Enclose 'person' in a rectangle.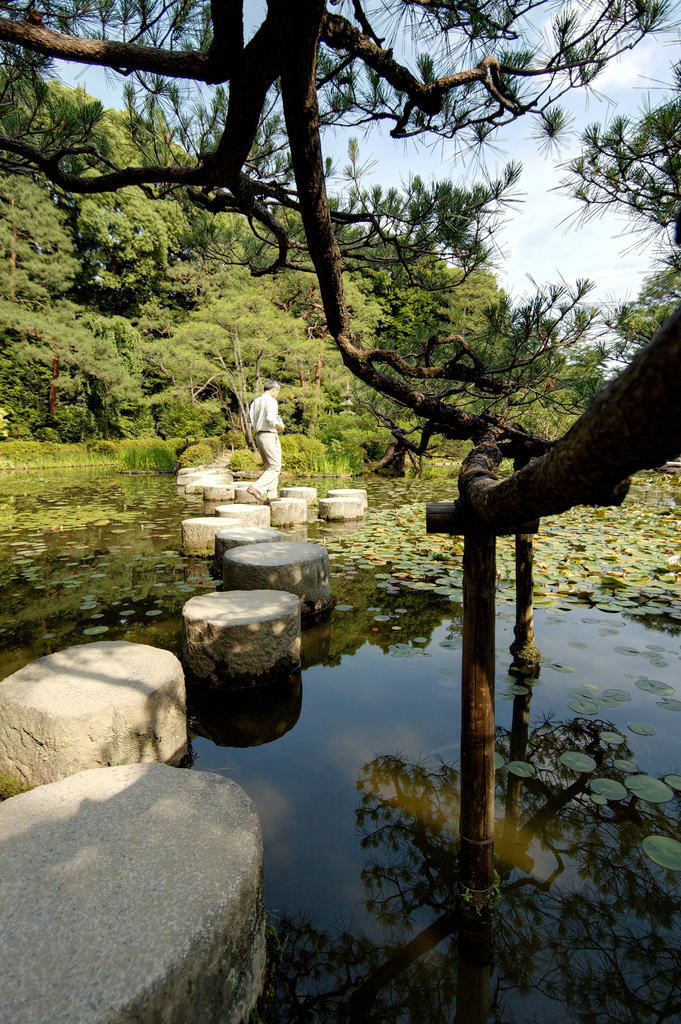
bbox=[245, 362, 300, 493].
